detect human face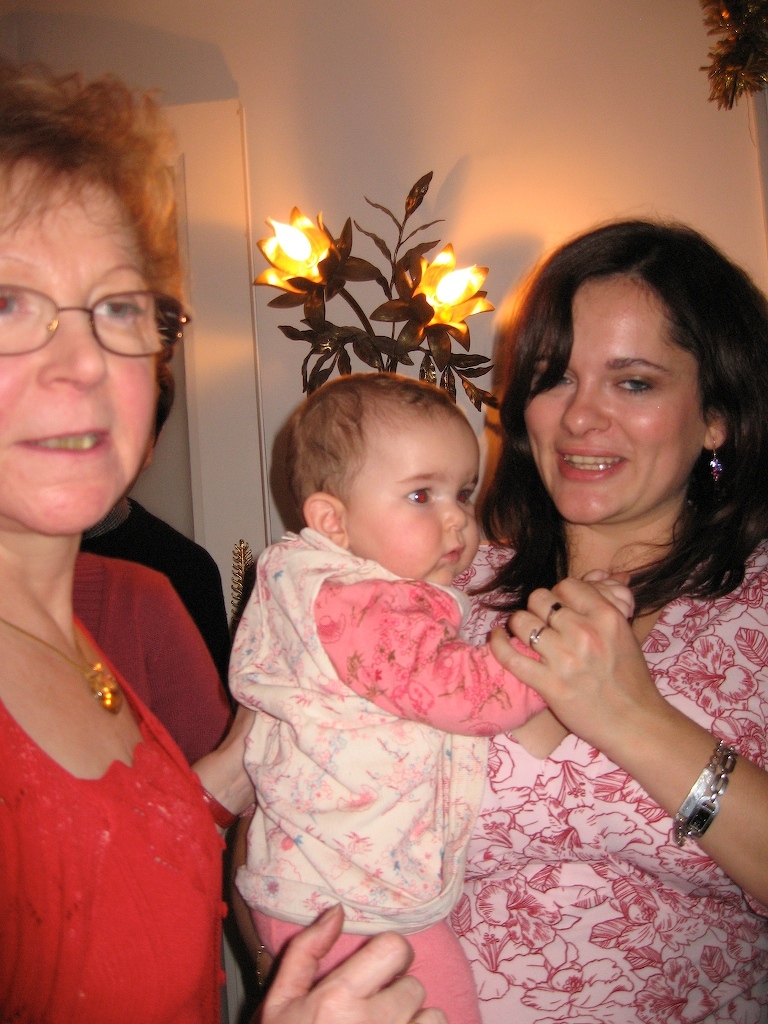
locate(332, 419, 490, 586)
